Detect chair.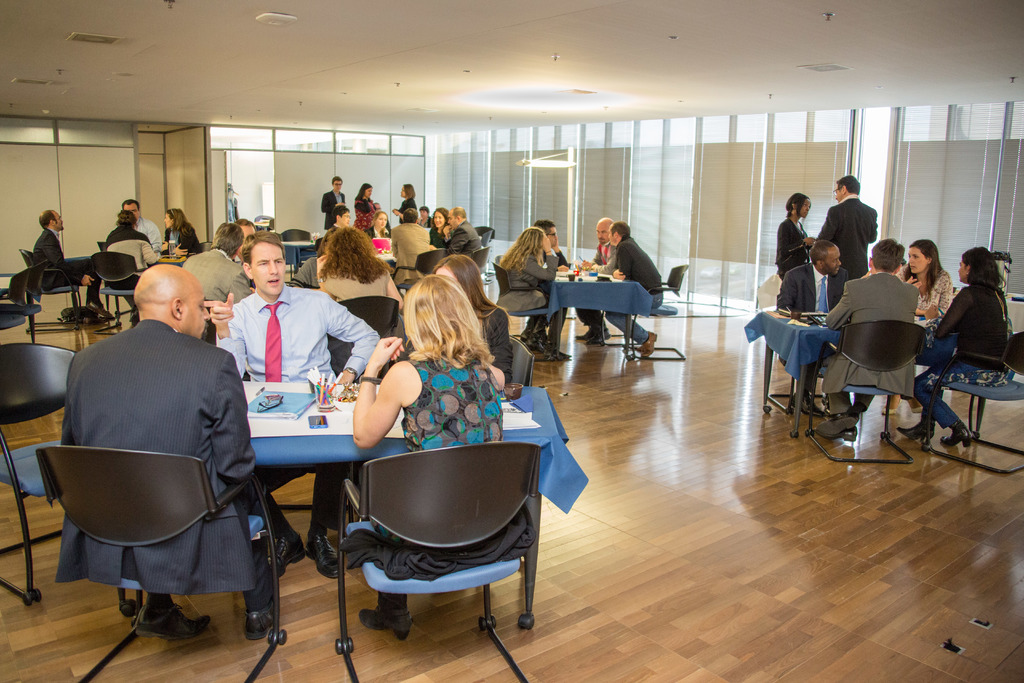
Detected at x1=391, y1=249, x2=450, y2=303.
